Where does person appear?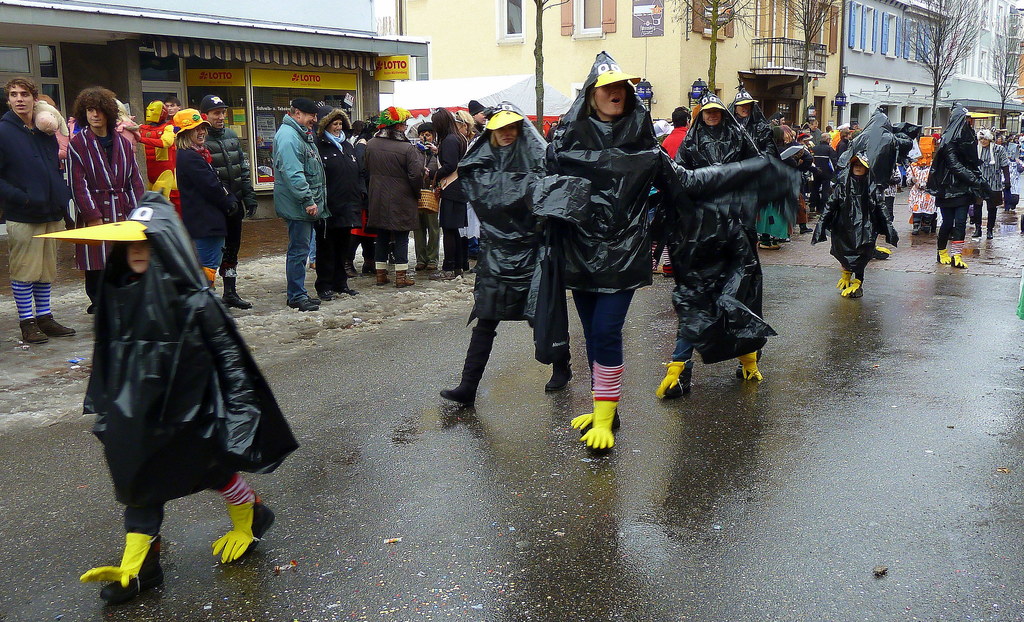
Appears at region(429, 95, 602, 407).
